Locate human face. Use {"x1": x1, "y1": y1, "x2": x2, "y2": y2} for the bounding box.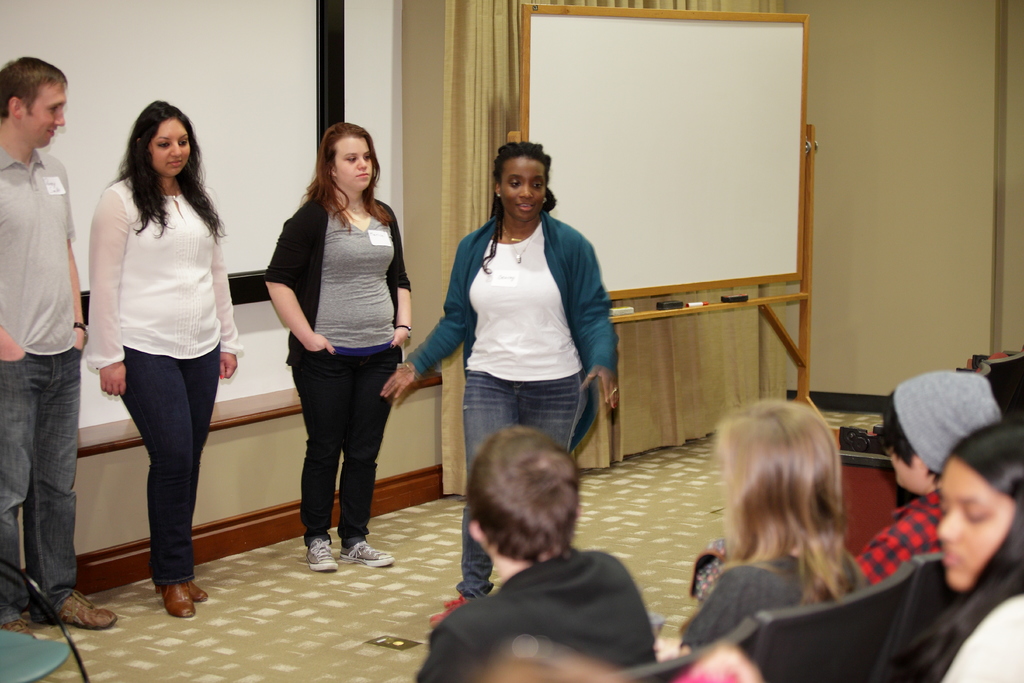
{"x1": 500, "y1": 158, "x2": 545, "y2": 219}.
